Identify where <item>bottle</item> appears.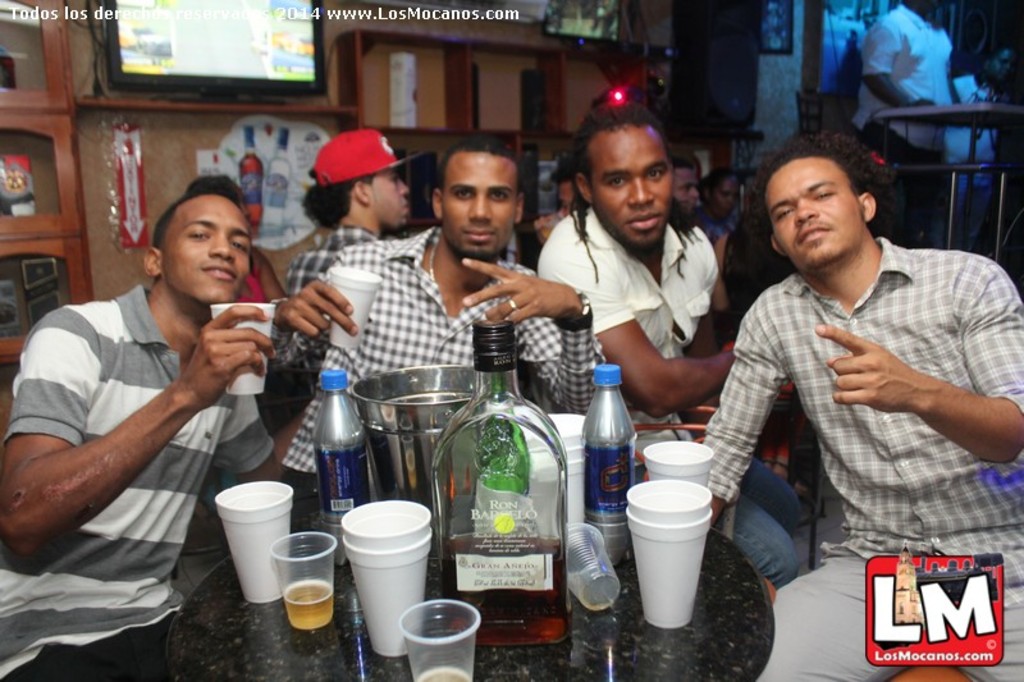
Appears at (left=439, top=374, right=562, bottom=626).
